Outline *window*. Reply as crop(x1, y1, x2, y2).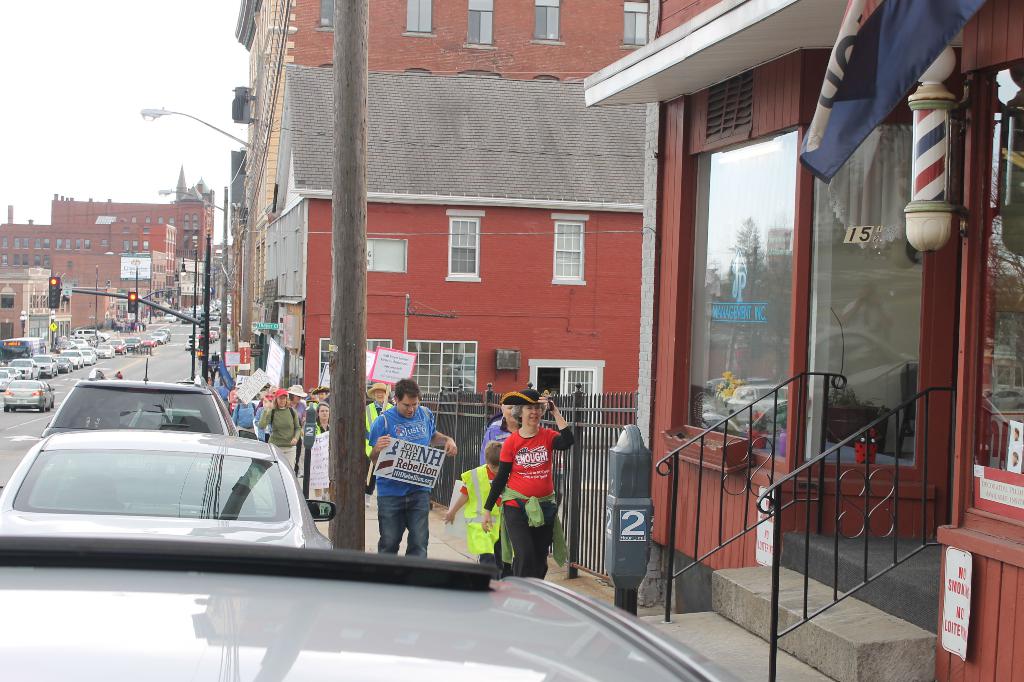
crop(466, 0, 493, 44).
